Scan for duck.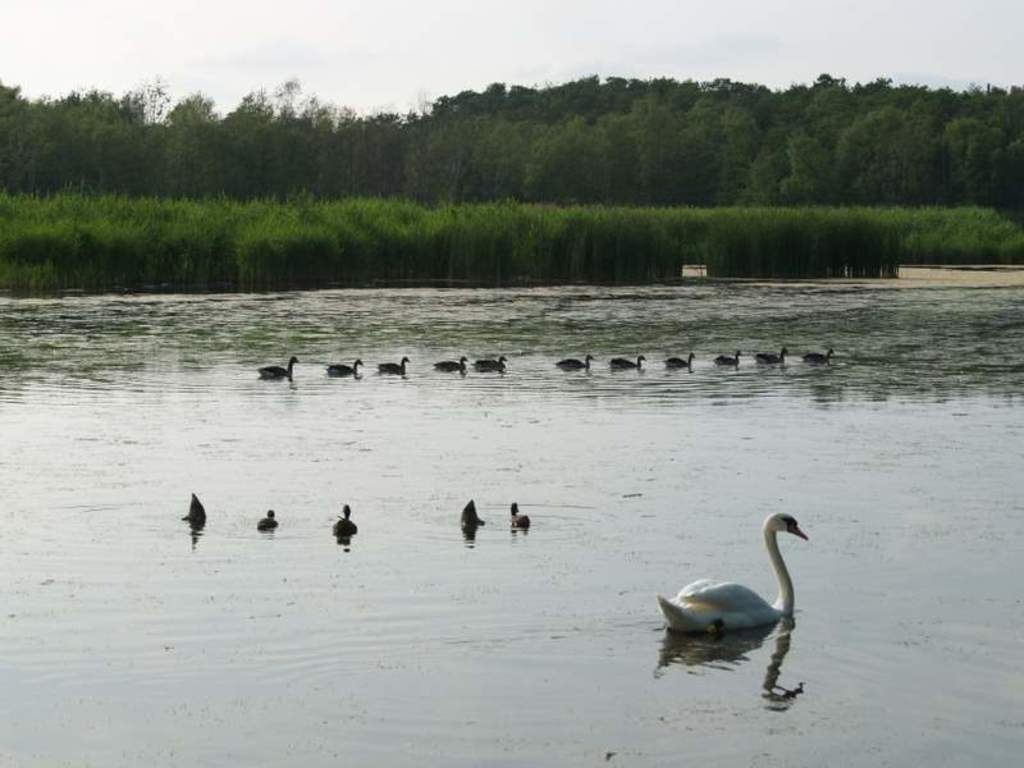
Scan result: x1=561, y1=351, x2=595, y2=375.
